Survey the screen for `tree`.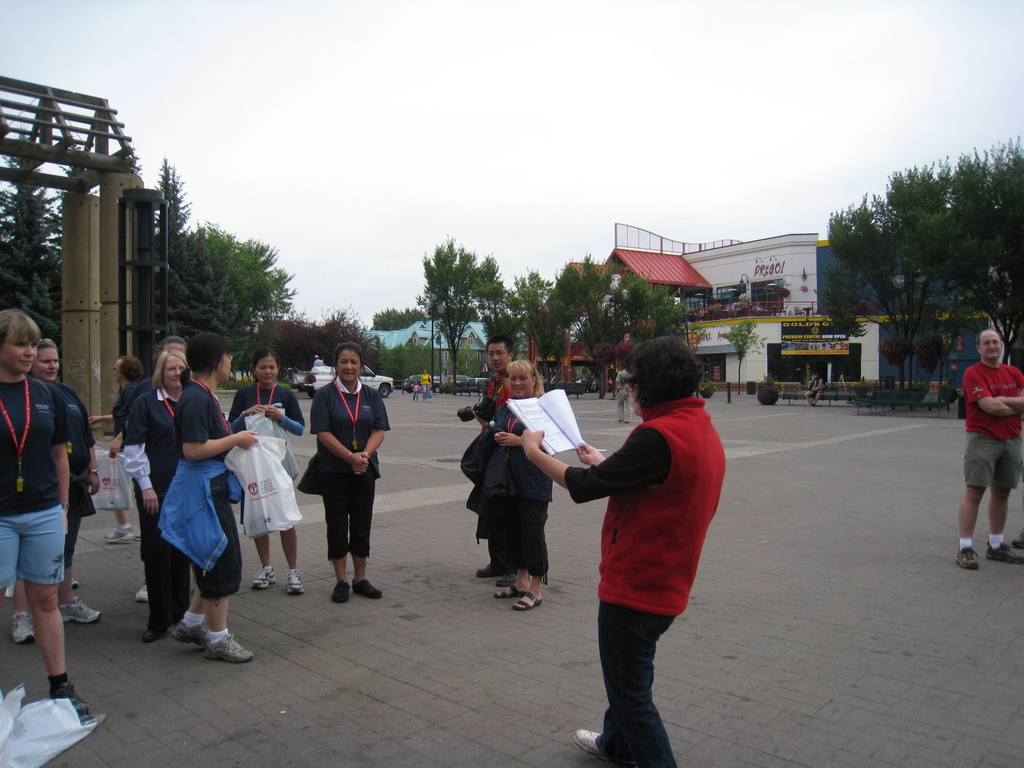
Survey found: region(413, 238, 489, 394).
